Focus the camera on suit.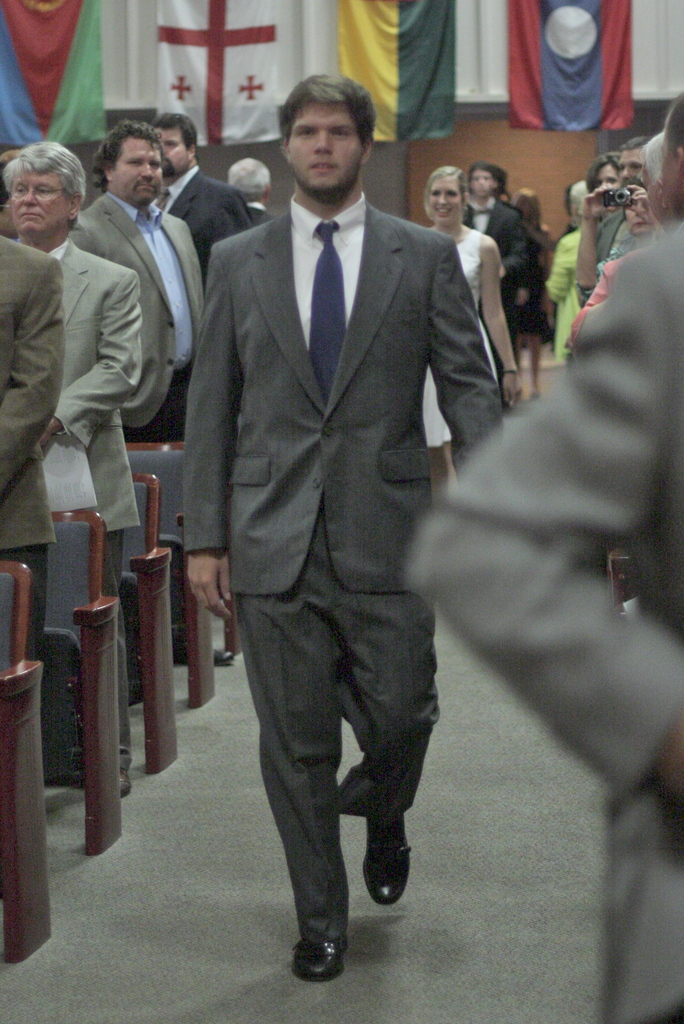
Focus region: [left=0, top=233, right=67, bottom=665].
